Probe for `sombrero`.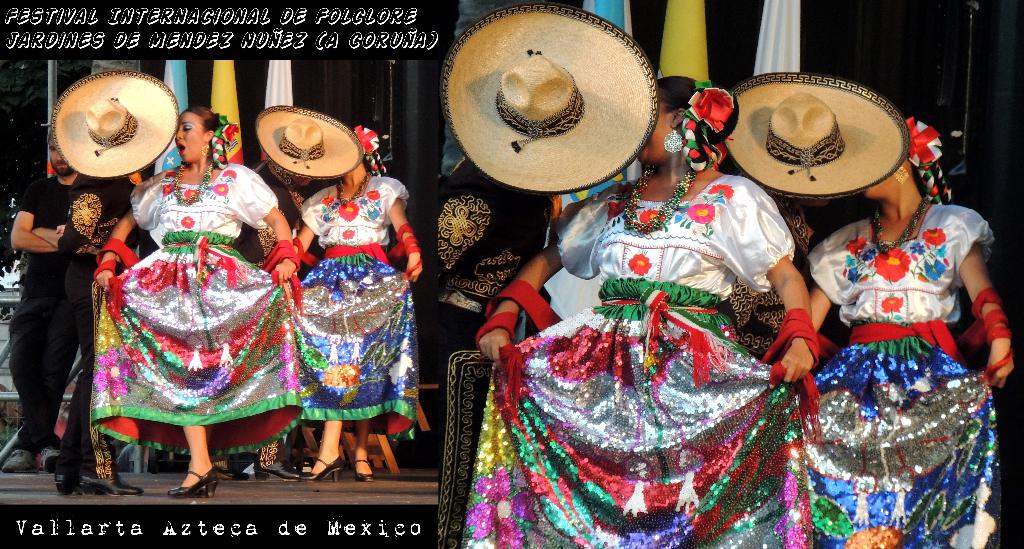
Probe result: region(721, 73, 910, 203).
